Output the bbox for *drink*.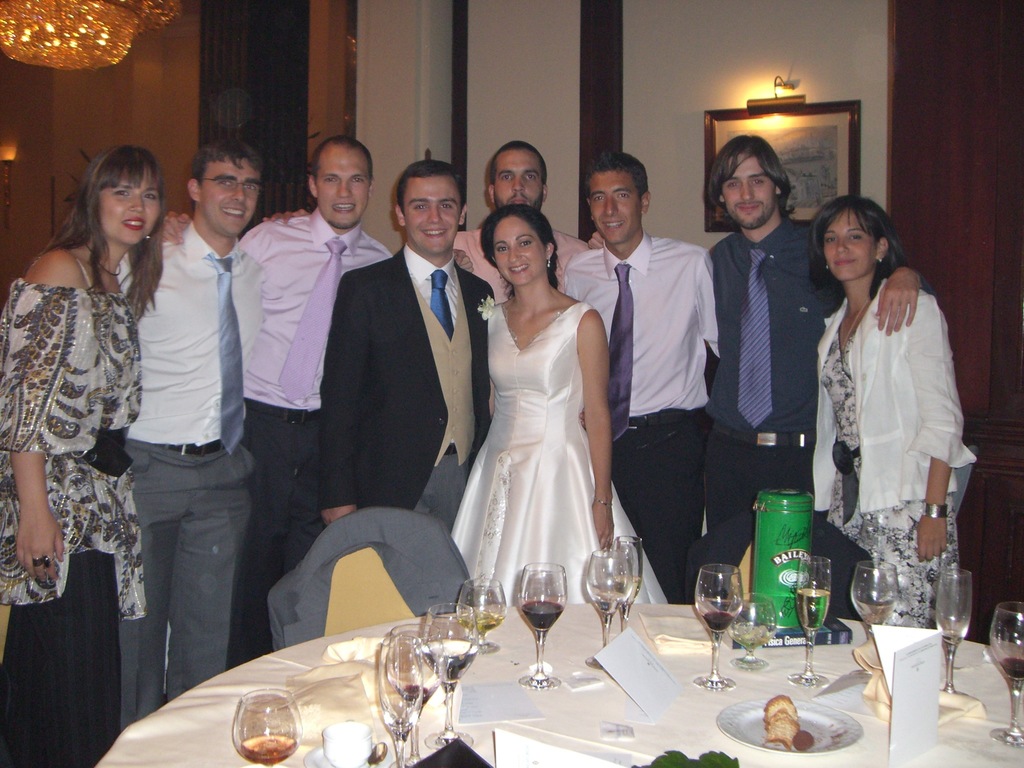
756:479:836:628.
